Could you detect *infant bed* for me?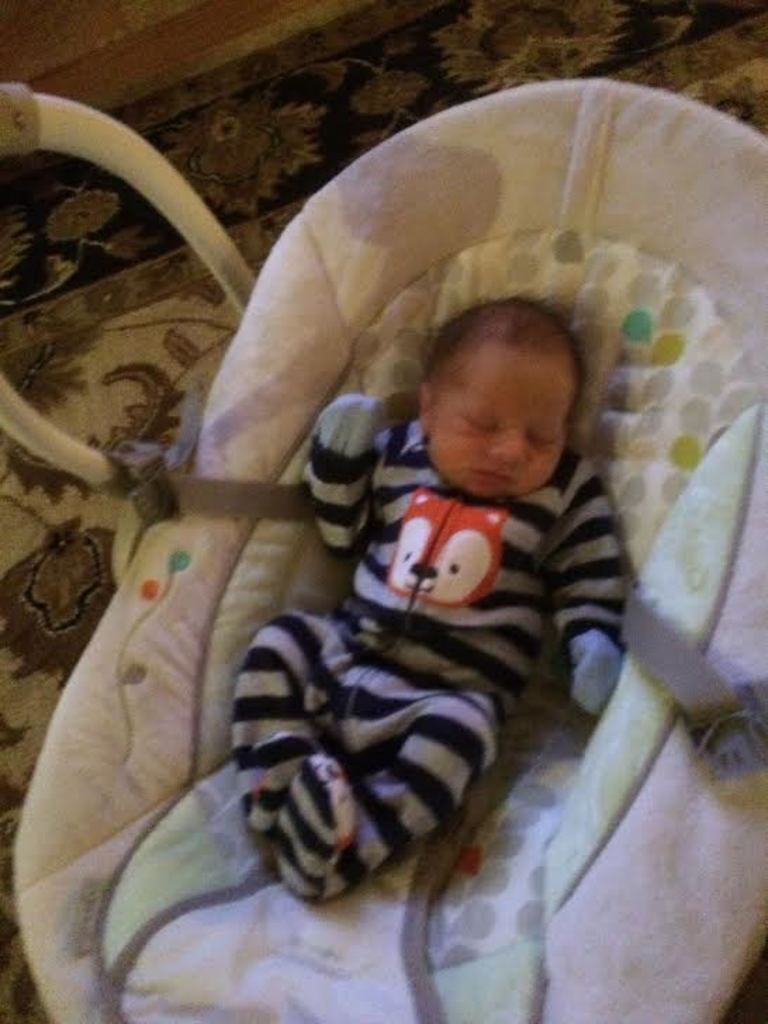
Detection result: Rect(0, 75, 767, 1023).
